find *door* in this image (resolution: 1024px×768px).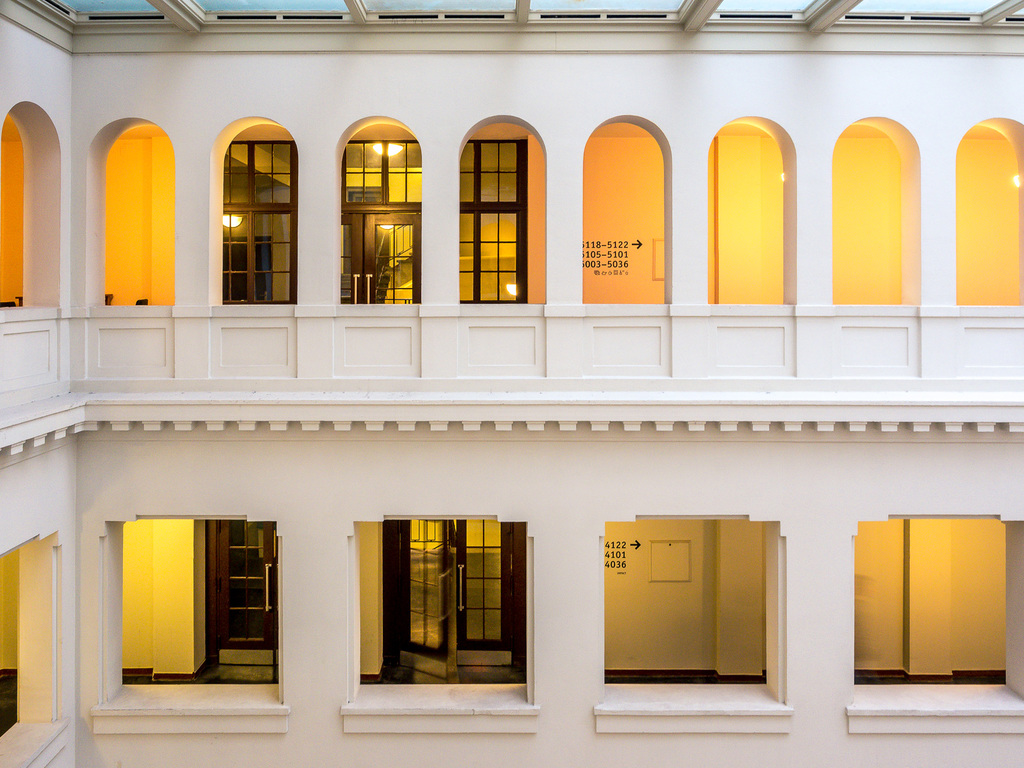
BBox(220, 520, 280, 664).
